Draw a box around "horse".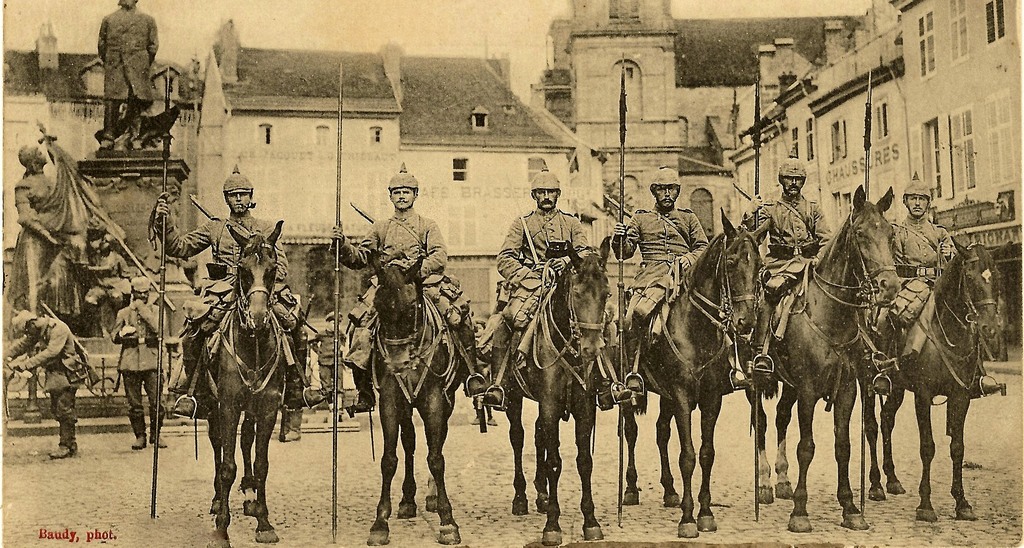
region(365, 245, 467, 546).
